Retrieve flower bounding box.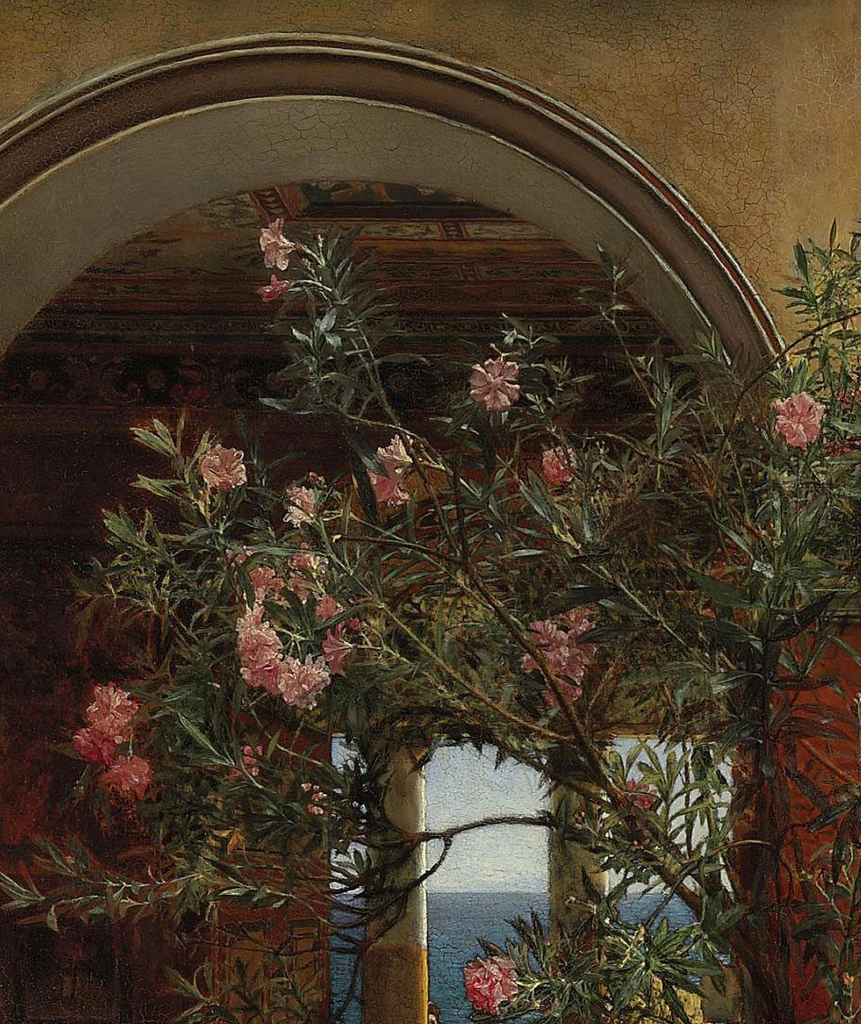
Bounding box: bbox=(464, 353, 513, 414).
